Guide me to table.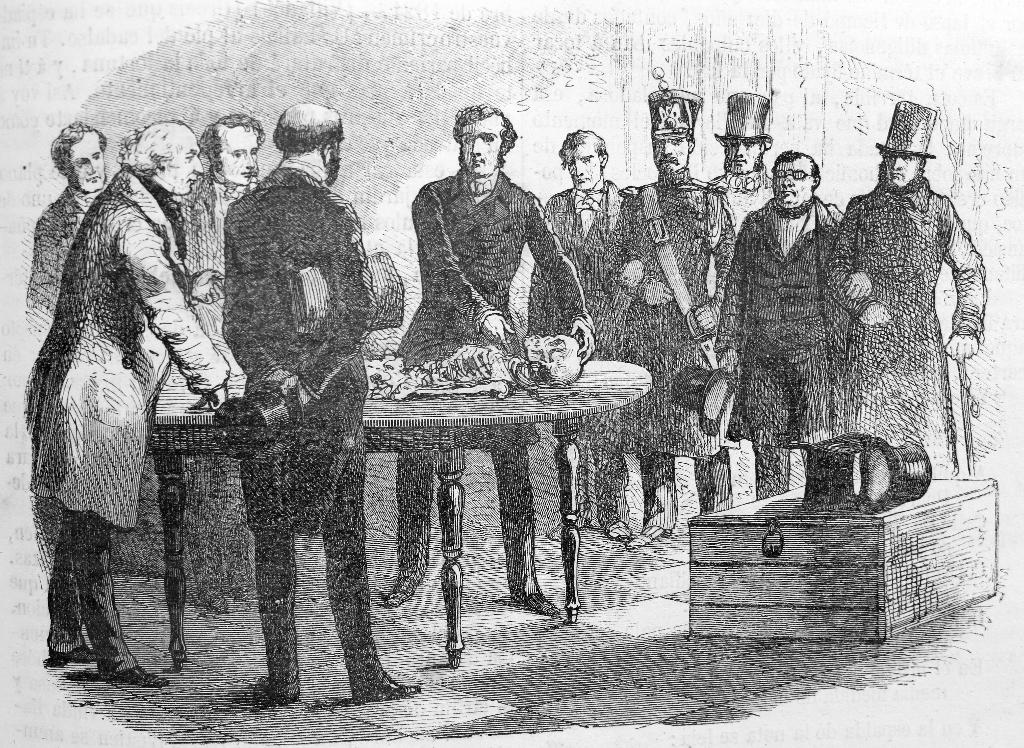
Guidance: [692,444,1002,647].
